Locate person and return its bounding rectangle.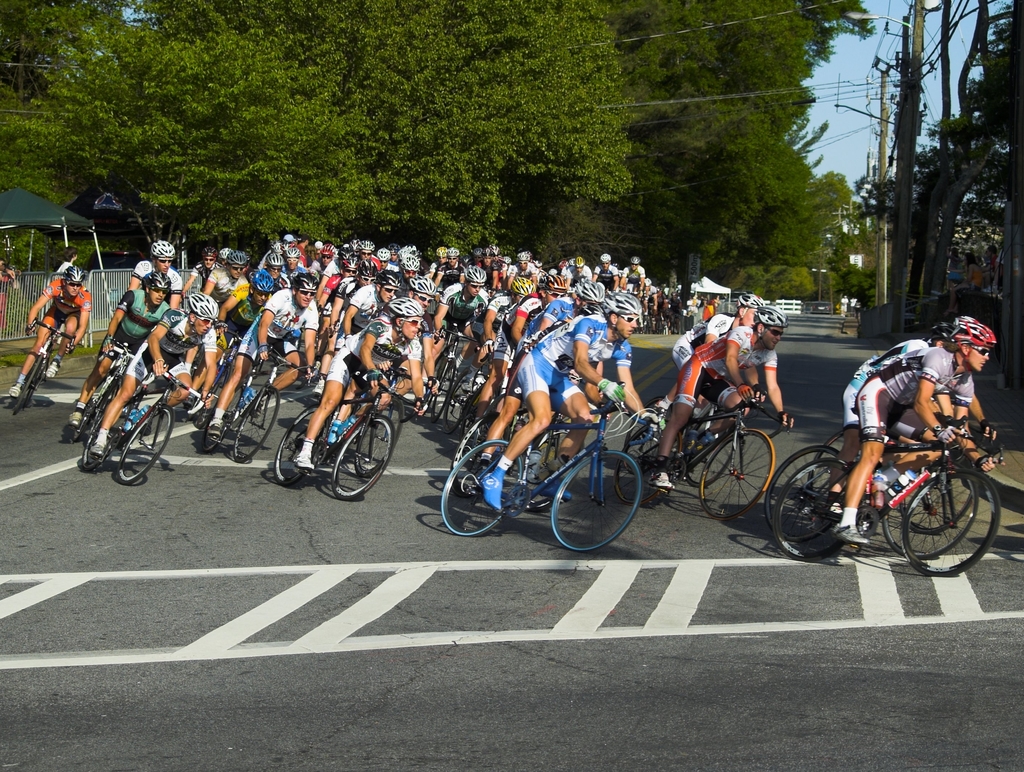
839/308/968/529.
